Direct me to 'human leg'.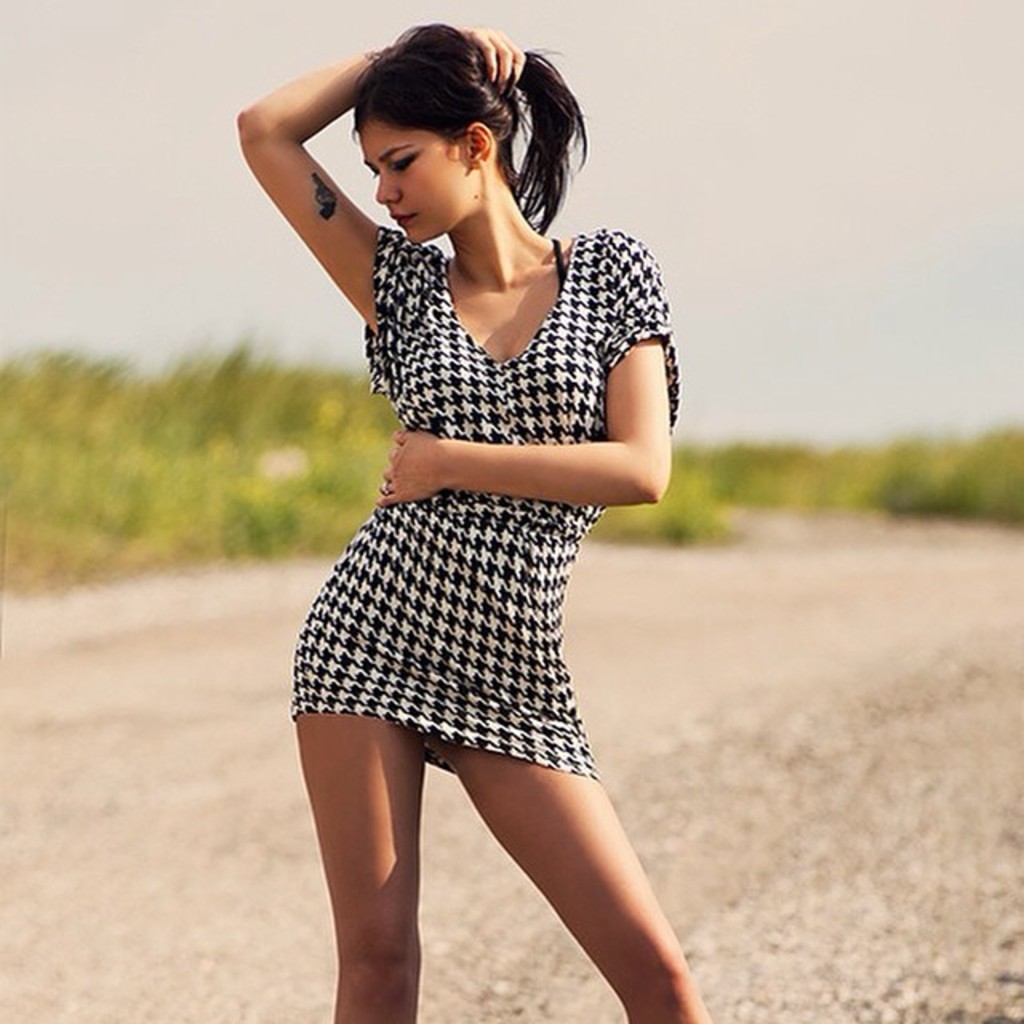
Direction: <region>296, 688, 416, 1022</region>.
